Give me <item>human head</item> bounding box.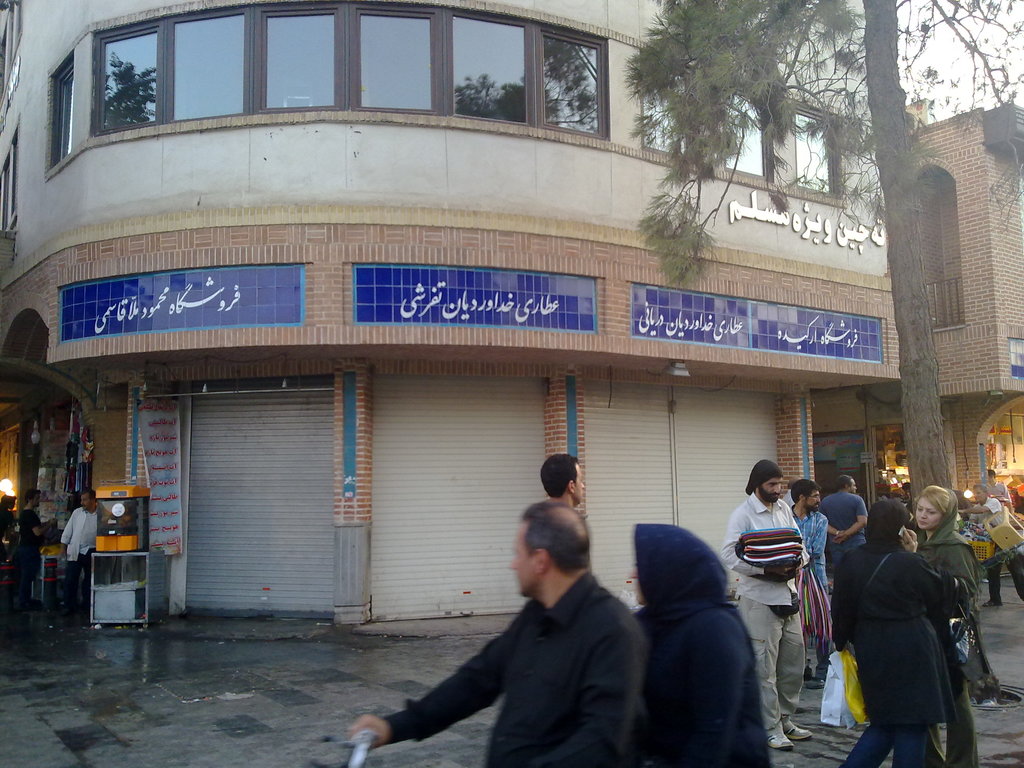
538/451/586/508.
